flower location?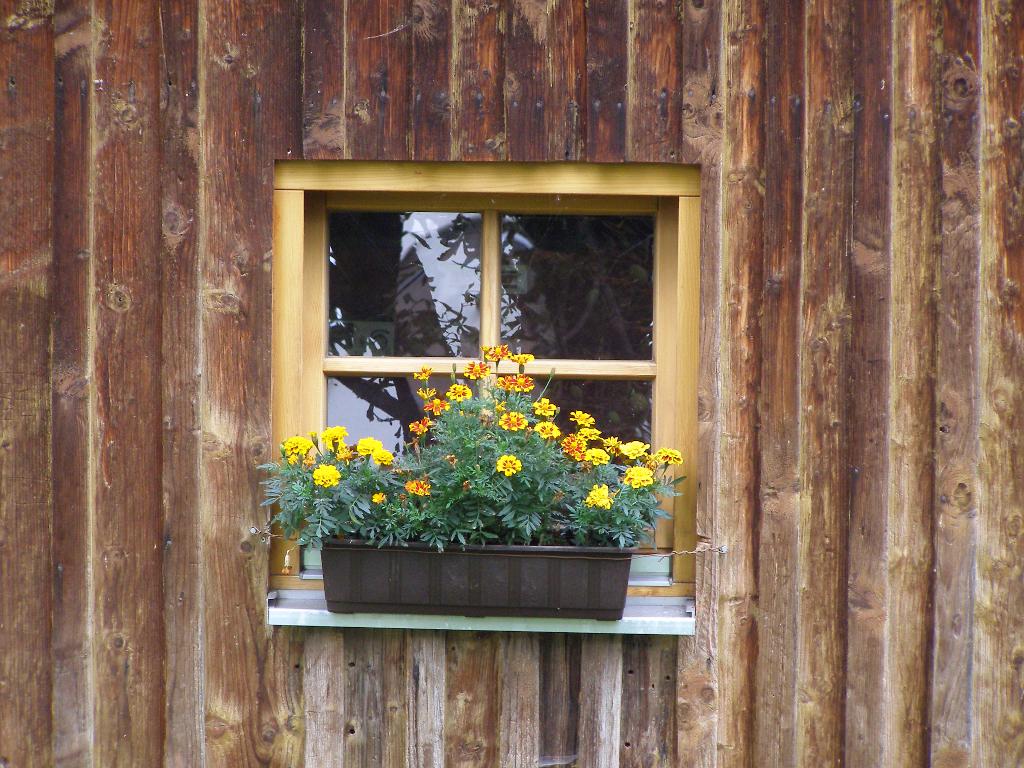
(left=483, top=341, right=506, bottom=364)
